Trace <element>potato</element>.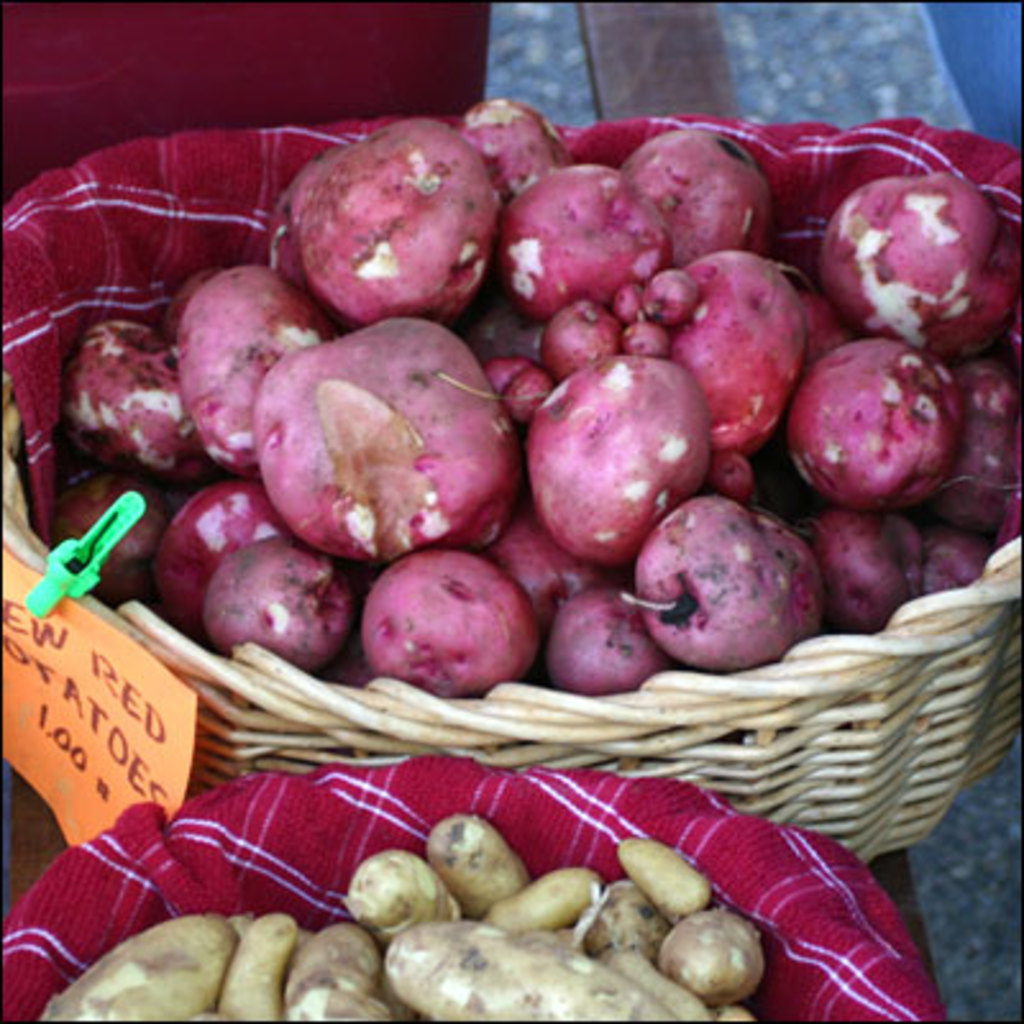
Traced to {"x1": 41, "y1": 914, "x2": 246, "y2": 1021}.
